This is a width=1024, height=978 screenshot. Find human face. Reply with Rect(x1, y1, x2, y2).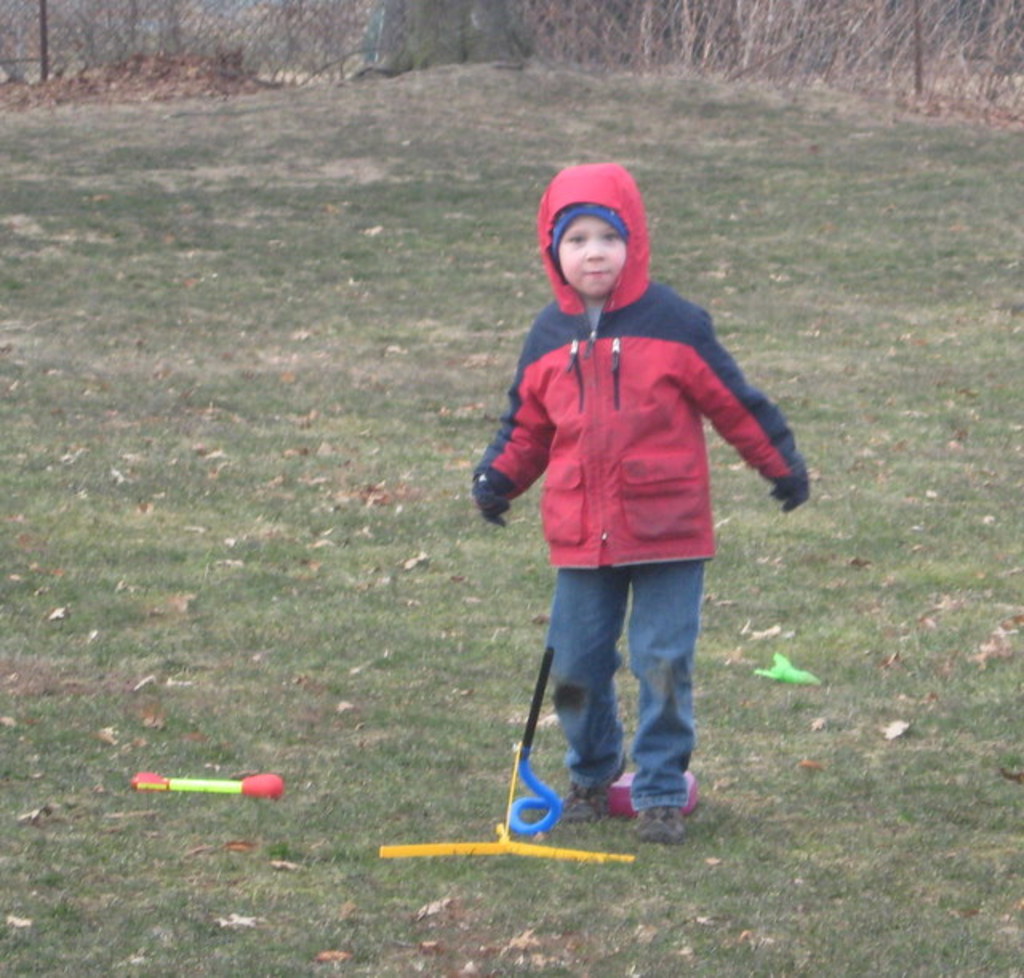
Rect(557, 214, 629, 291).
